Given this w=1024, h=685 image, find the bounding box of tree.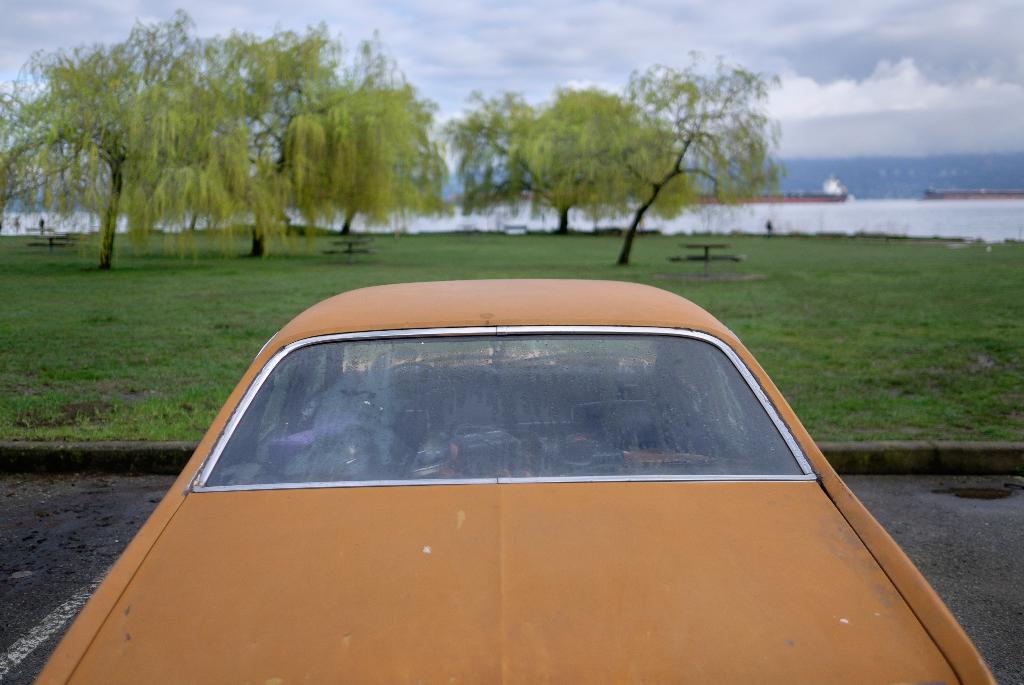
detection(8, 28, 364, 266).
